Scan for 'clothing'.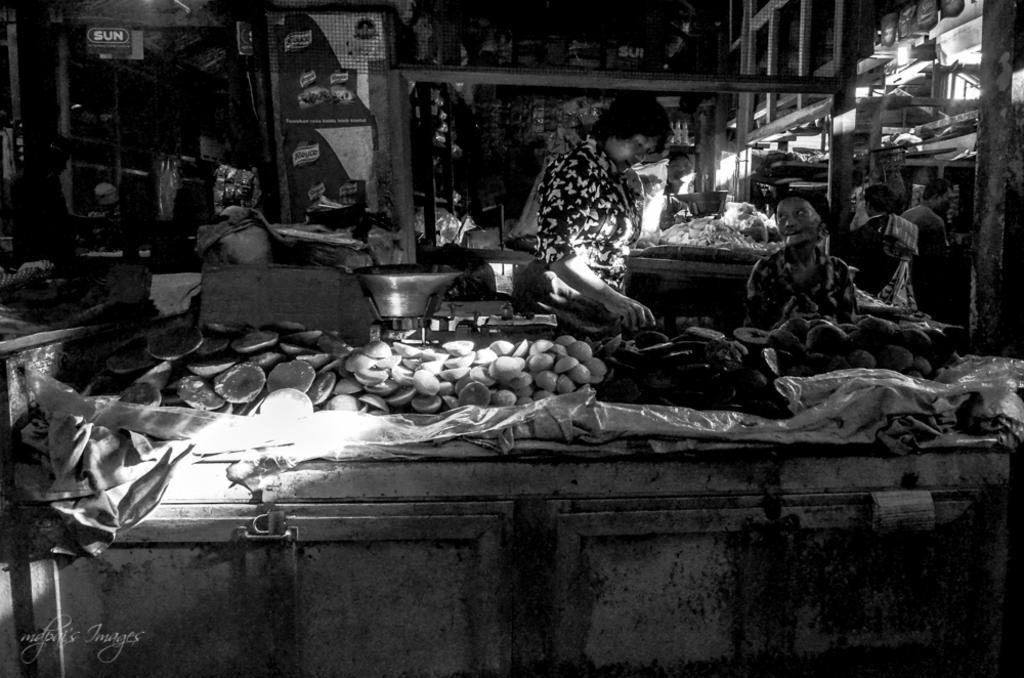
Scan result: [x1=538, y1=131, x2=628, y2=335].
